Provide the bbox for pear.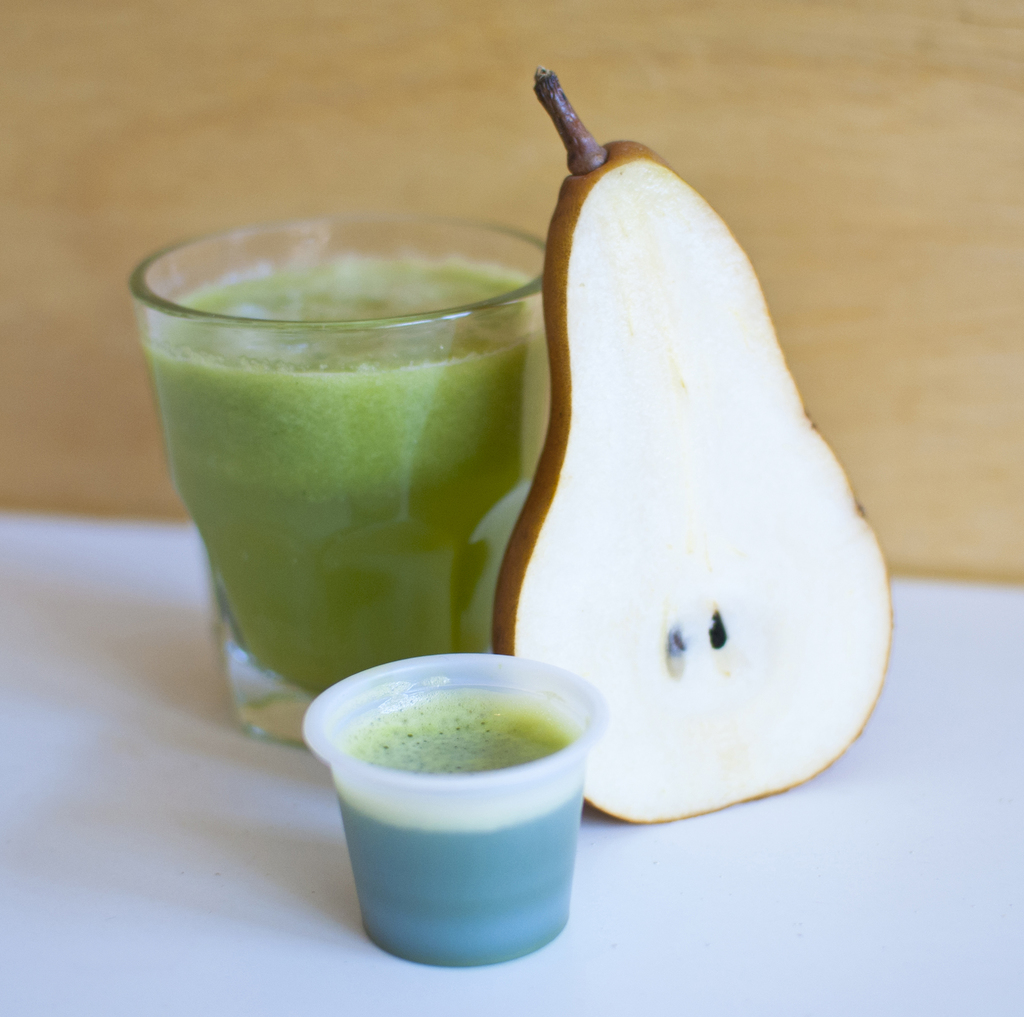
crop(492, 138, 893, 822).
